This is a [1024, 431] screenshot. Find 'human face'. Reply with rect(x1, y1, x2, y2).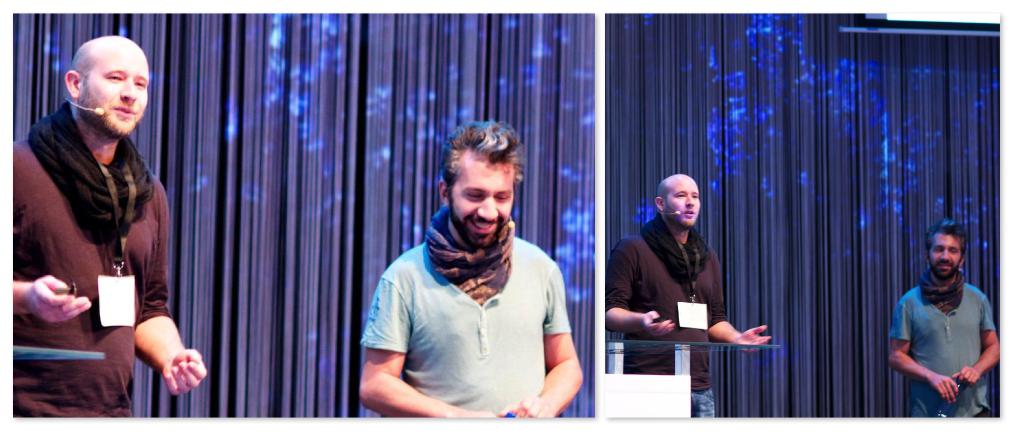
rect(85, 53, 149, 136).
